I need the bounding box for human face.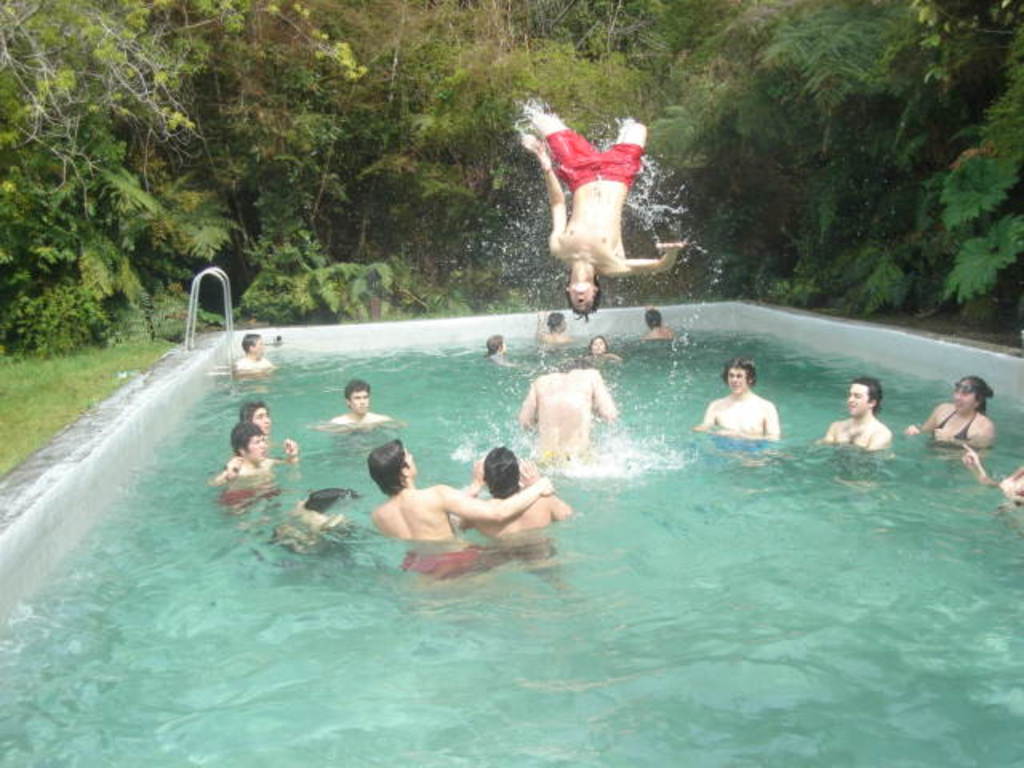
Here it is: 350,390,368,413.
